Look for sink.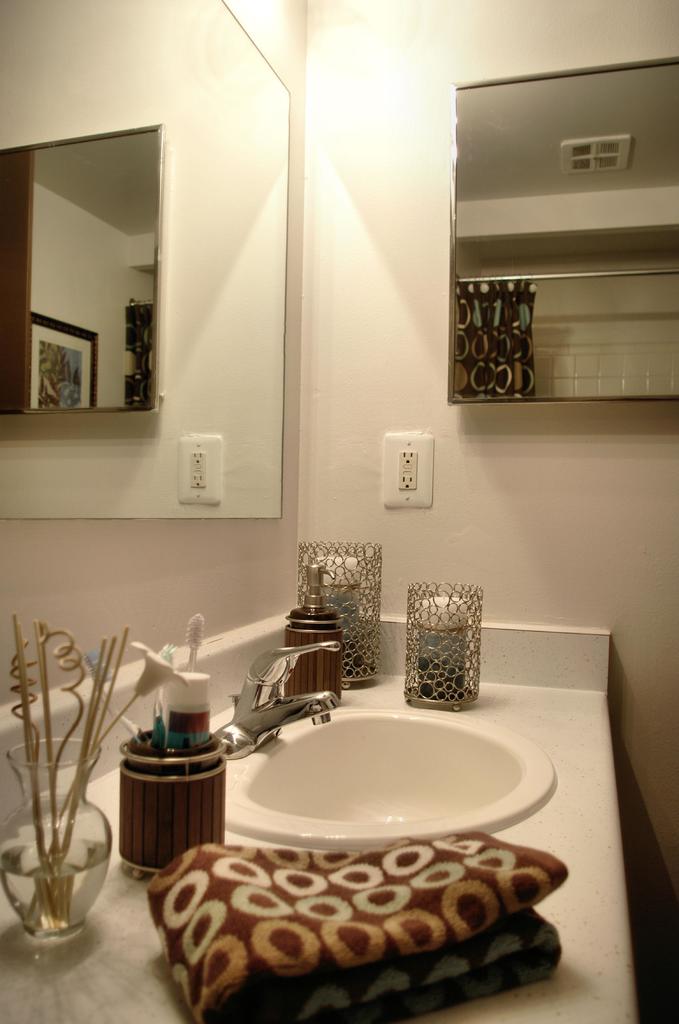
Found: box=[194, 681, 568, 873].
